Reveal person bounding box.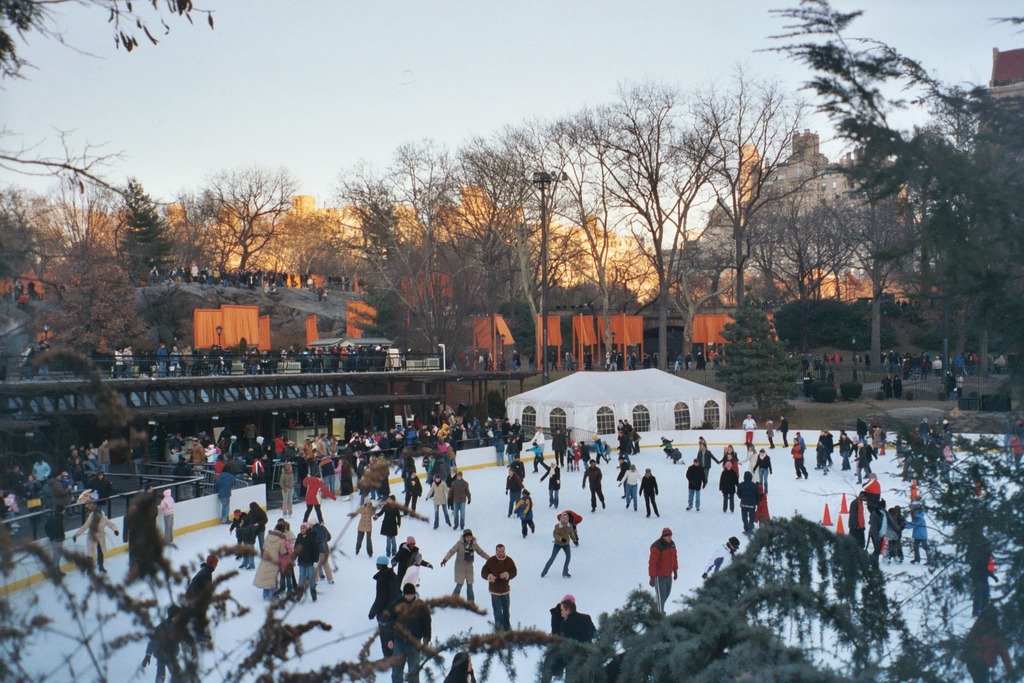
Revealed: crop(967, 611, 1013, 682).
